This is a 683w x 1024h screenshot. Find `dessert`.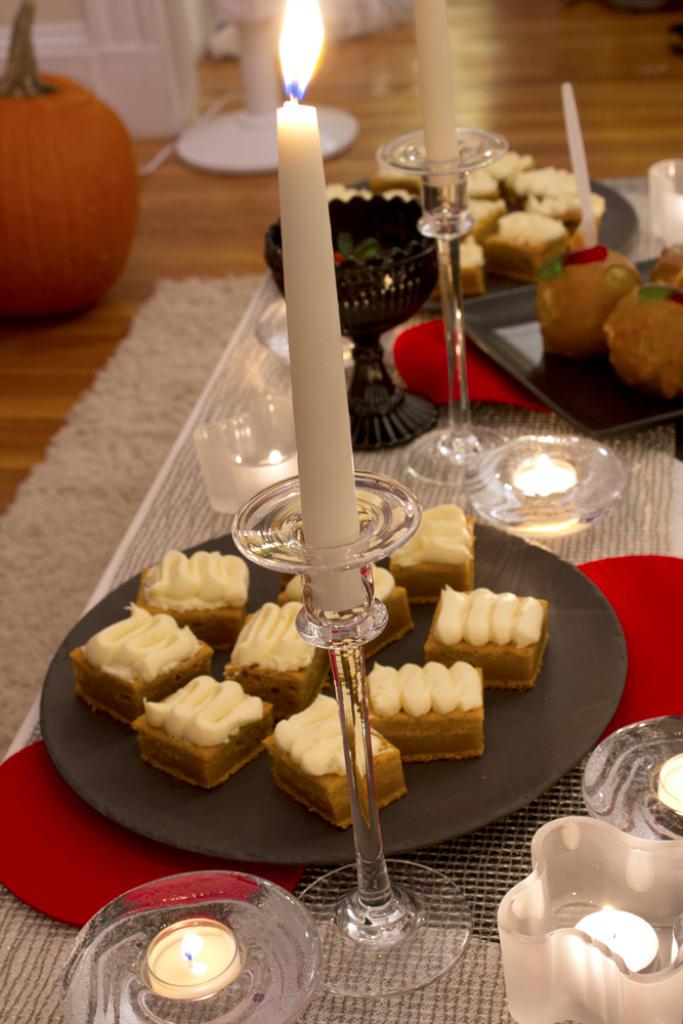
Bounding box: Rect(289, 564, 408, 650).
